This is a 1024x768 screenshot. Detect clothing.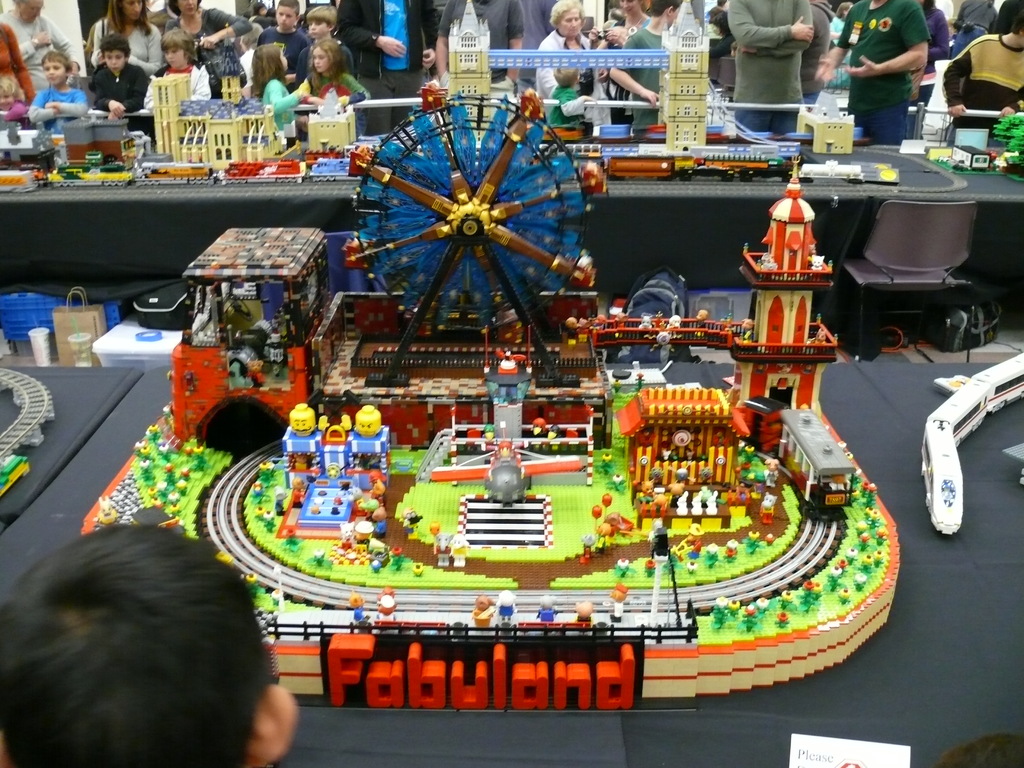
locate(326, 0, 442, 113).
